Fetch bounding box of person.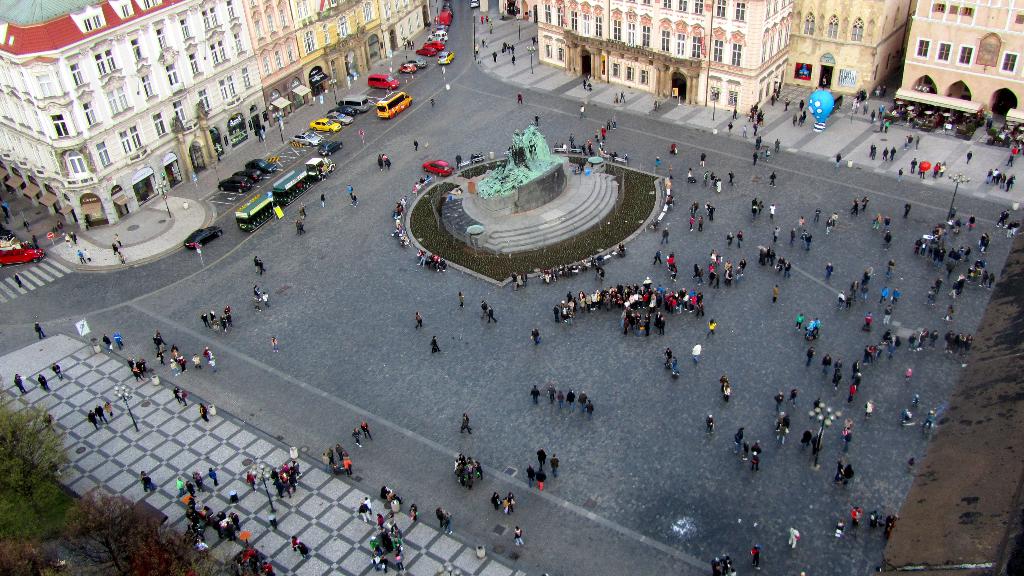
Bbox: l=888, t=124, r=890, b=131.
